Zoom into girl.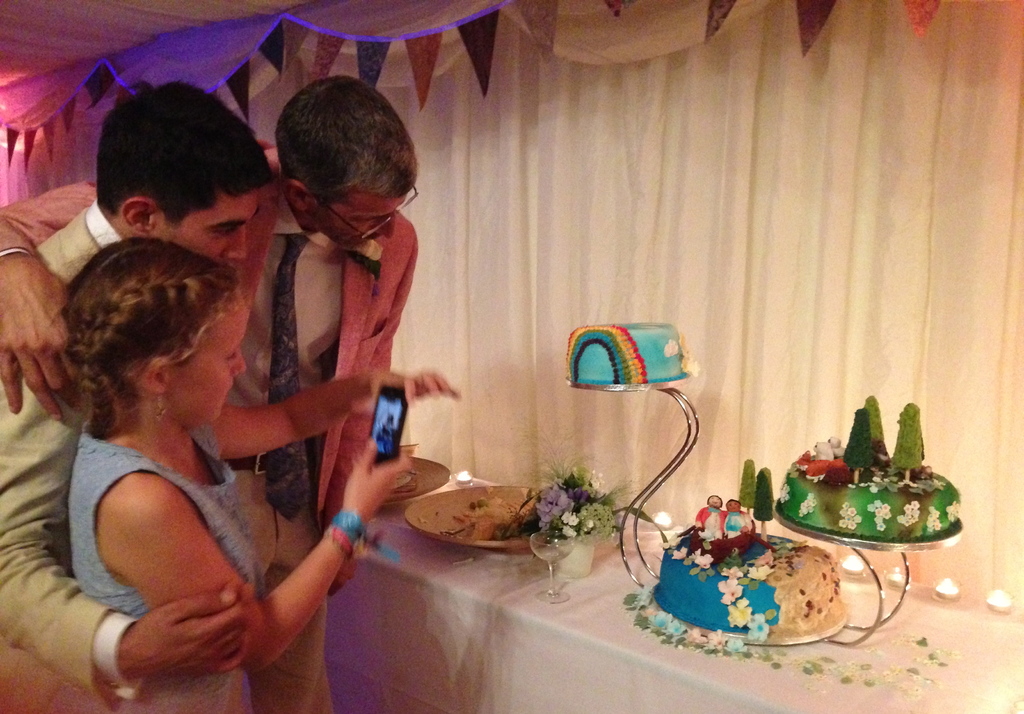
Zoom target: 67/235/456/713.
